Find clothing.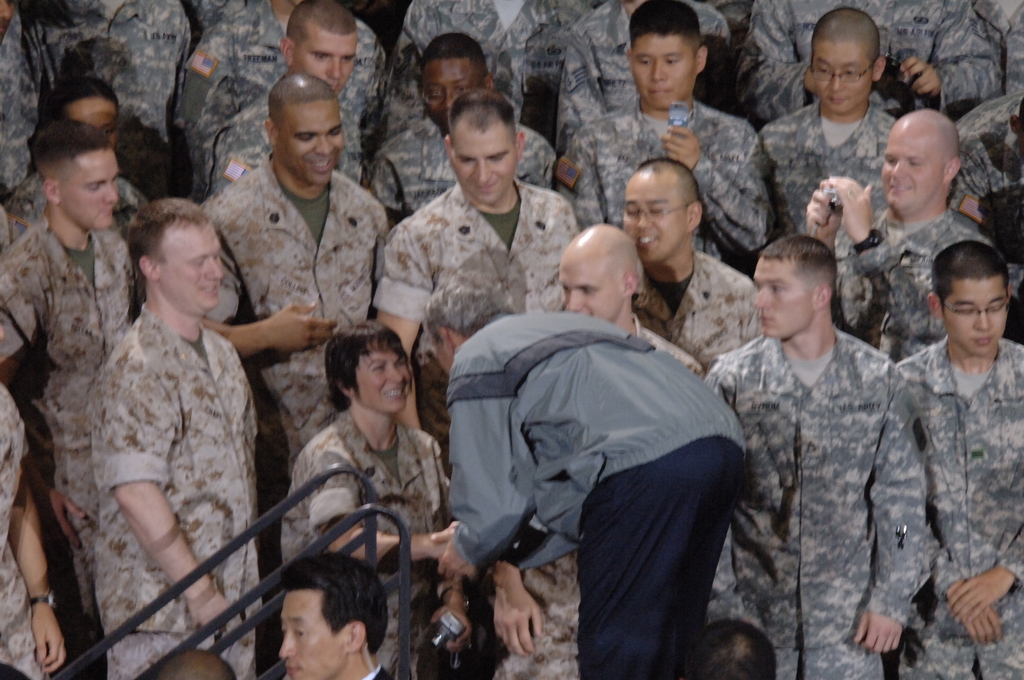
x1=836 y1=200 x2=1000 y2=368.
